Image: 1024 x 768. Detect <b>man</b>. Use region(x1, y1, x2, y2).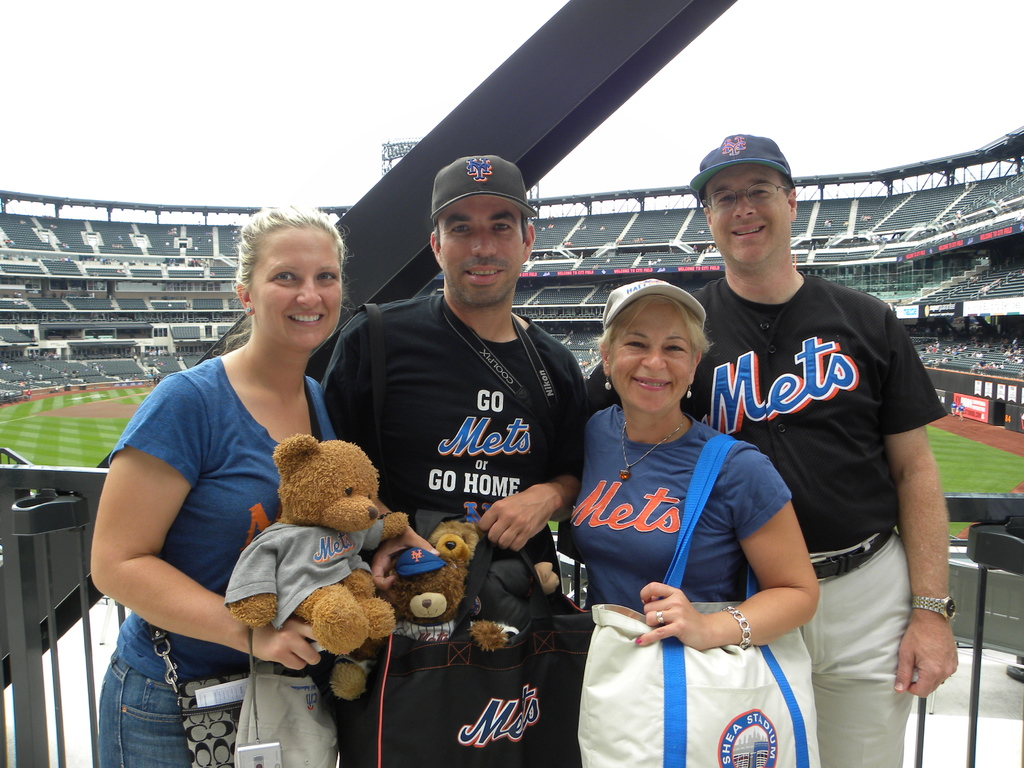
region(320, 156, 588, 593).
